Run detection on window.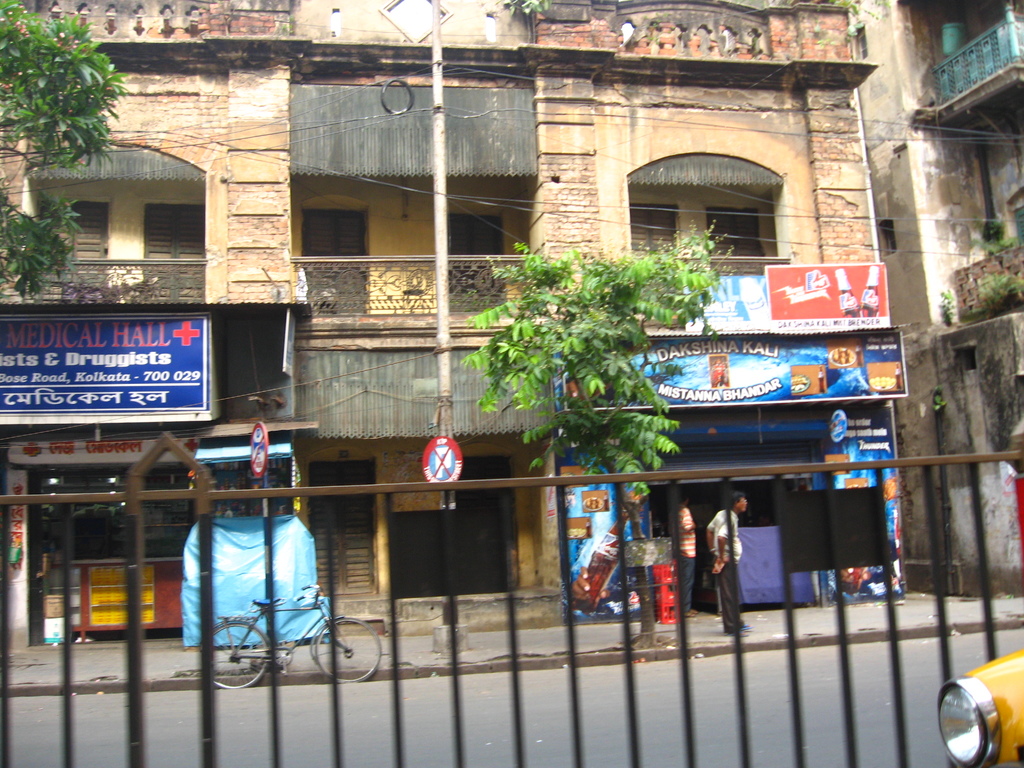
Result: x1=855 y1=32 x2=871 y2=61.
